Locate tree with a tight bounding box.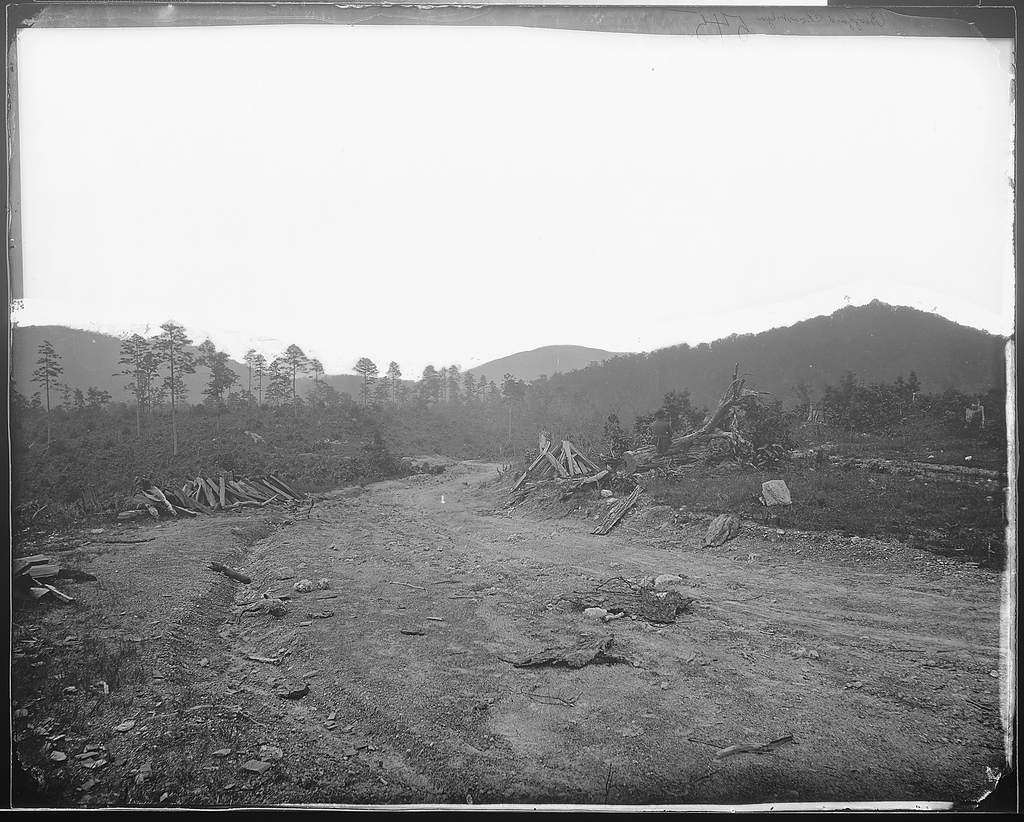
237 341 251 406.
